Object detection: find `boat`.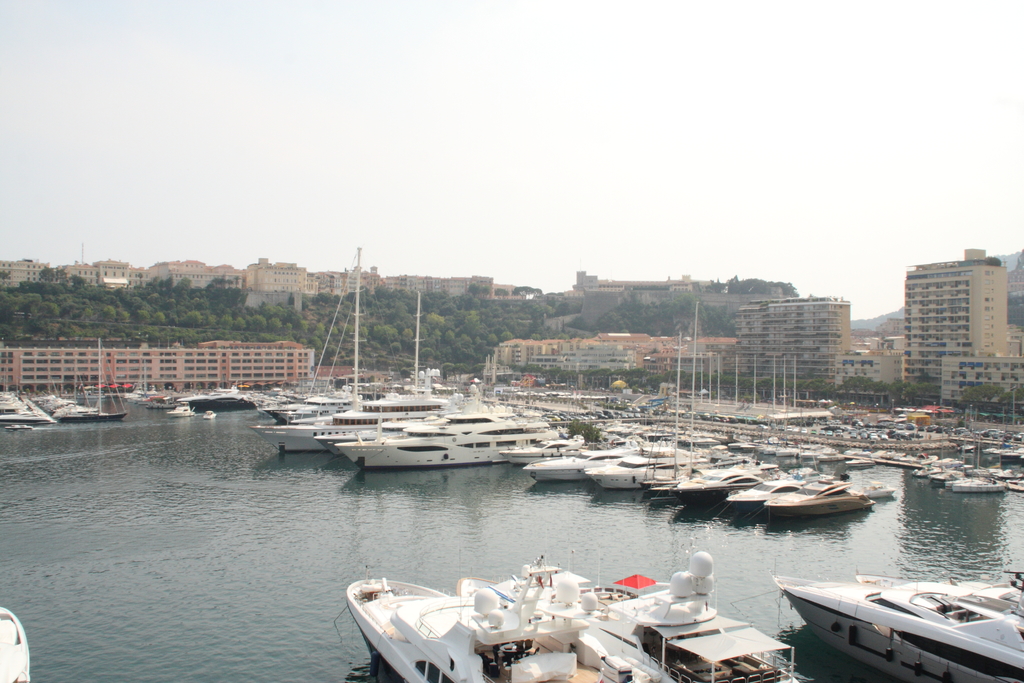
bbox=[581, 553, 800, 682].
